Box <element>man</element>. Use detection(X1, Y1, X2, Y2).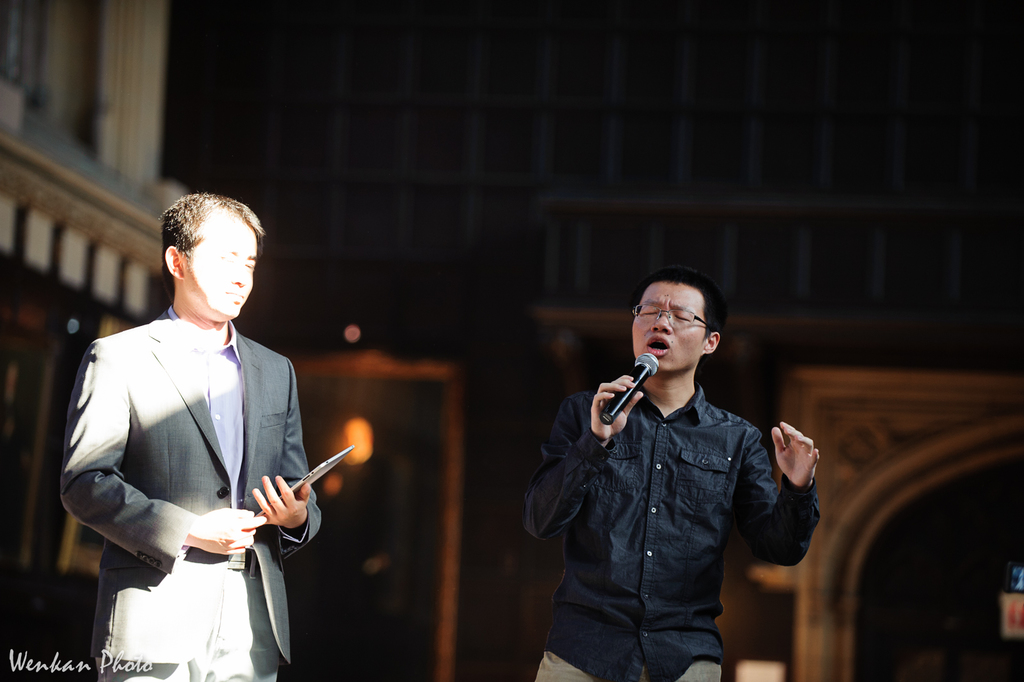
detection(526, 264, 820, 676).
